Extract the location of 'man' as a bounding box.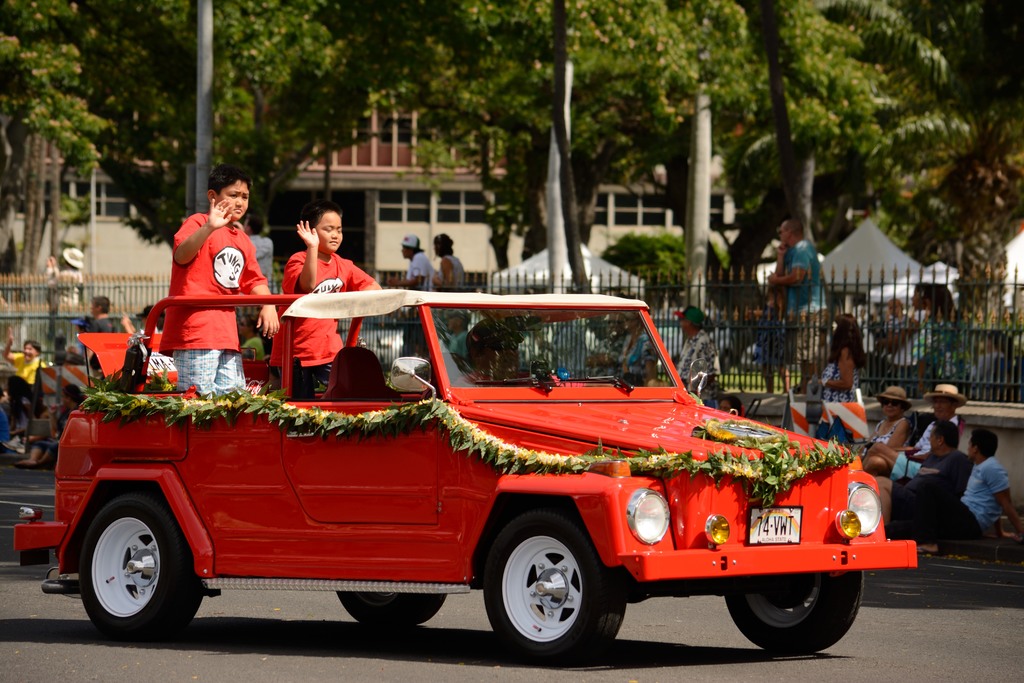
region(672, 309, 731, 378).
